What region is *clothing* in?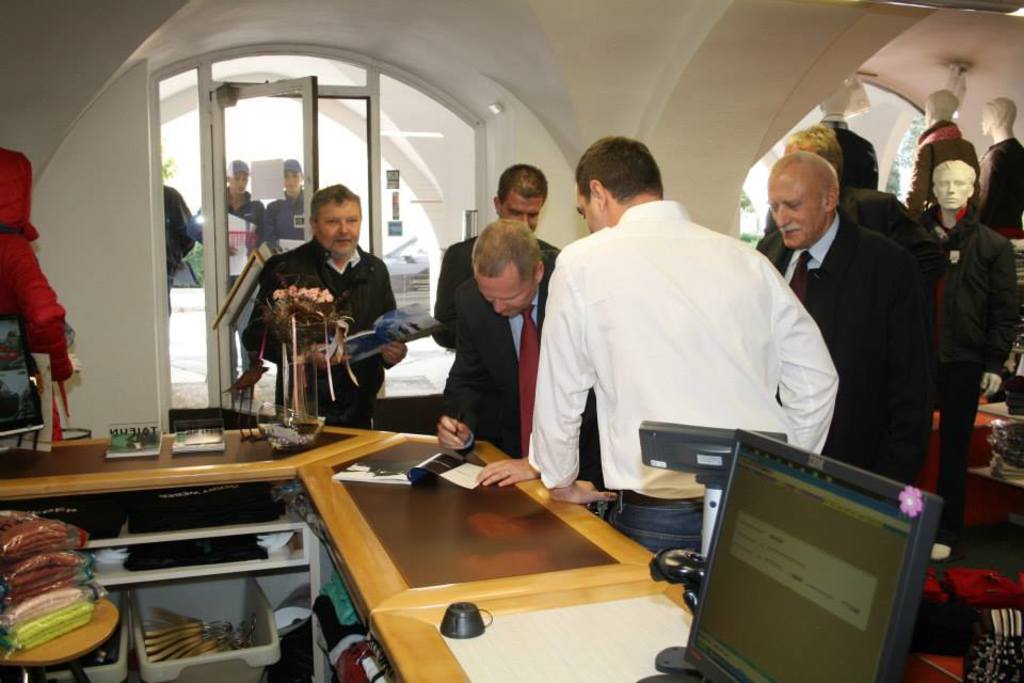
{"x1": 971, "y1": 136, "x2": 1023, "y2": 242}.
